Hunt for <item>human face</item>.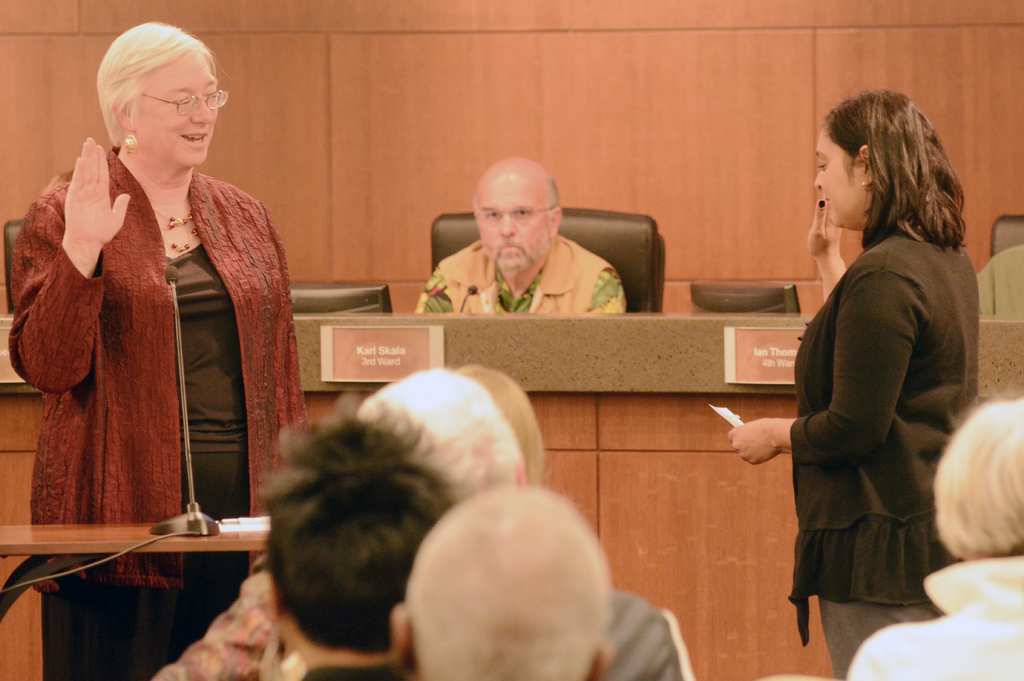
Hunted down at (814,130,861,227).
